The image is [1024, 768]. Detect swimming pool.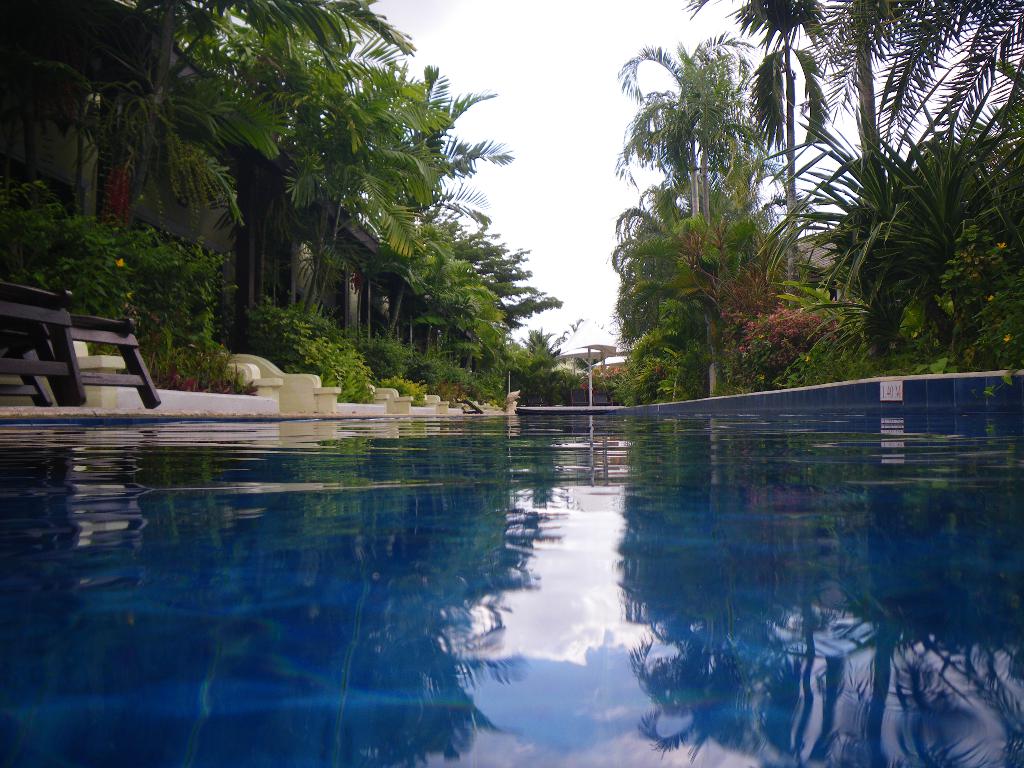
Detection: bbox=[0, 365, 1019, 767].
